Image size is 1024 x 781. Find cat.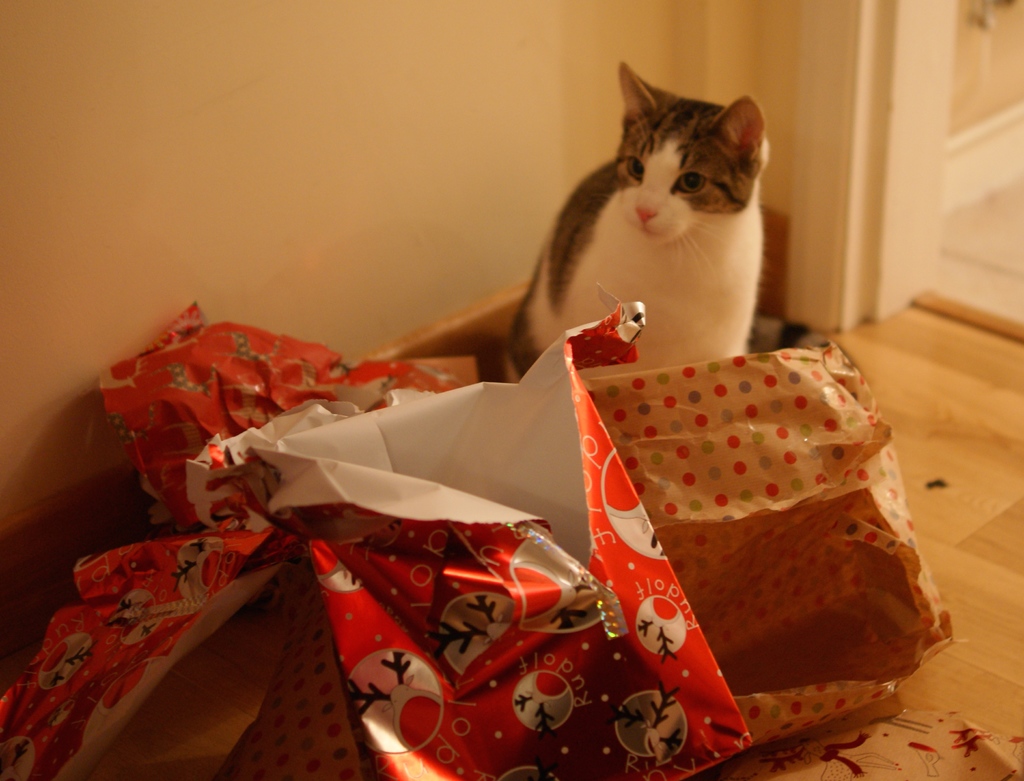
[x1=504, y1=56, x2=767, y2=382].
